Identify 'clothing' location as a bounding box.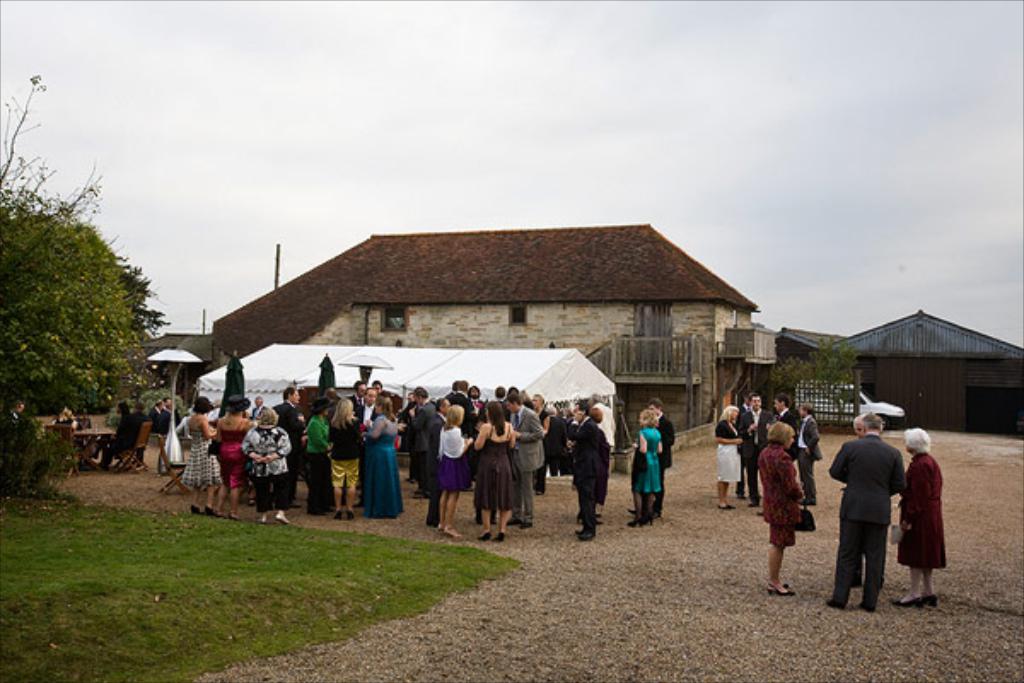
box=[778, 406, 802, 439].
